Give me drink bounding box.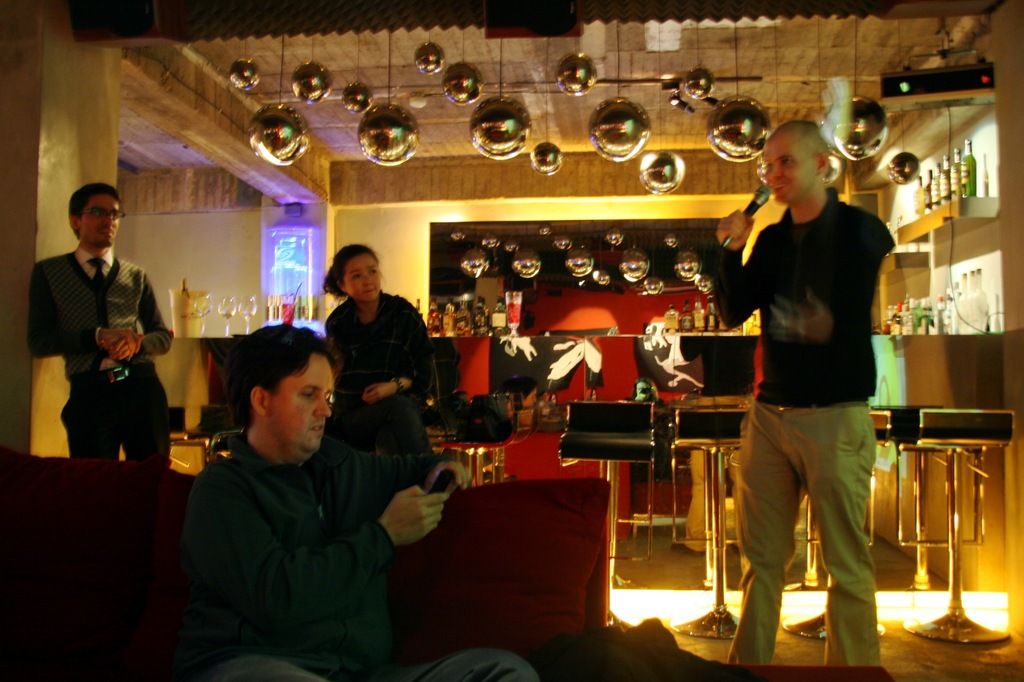
{"x1": 701, "y1": 294, "x2": 720, "y2": 332}.
